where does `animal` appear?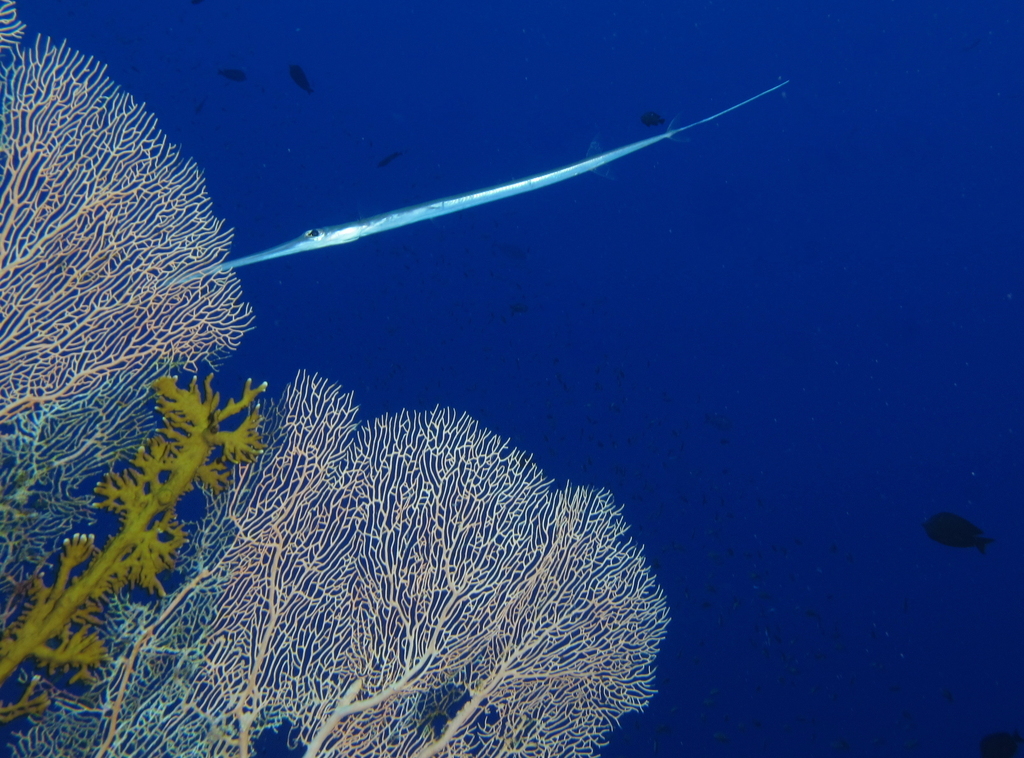
Appears at {"left": 174, "top": 77, "right": 796, "bottom": 283}.
